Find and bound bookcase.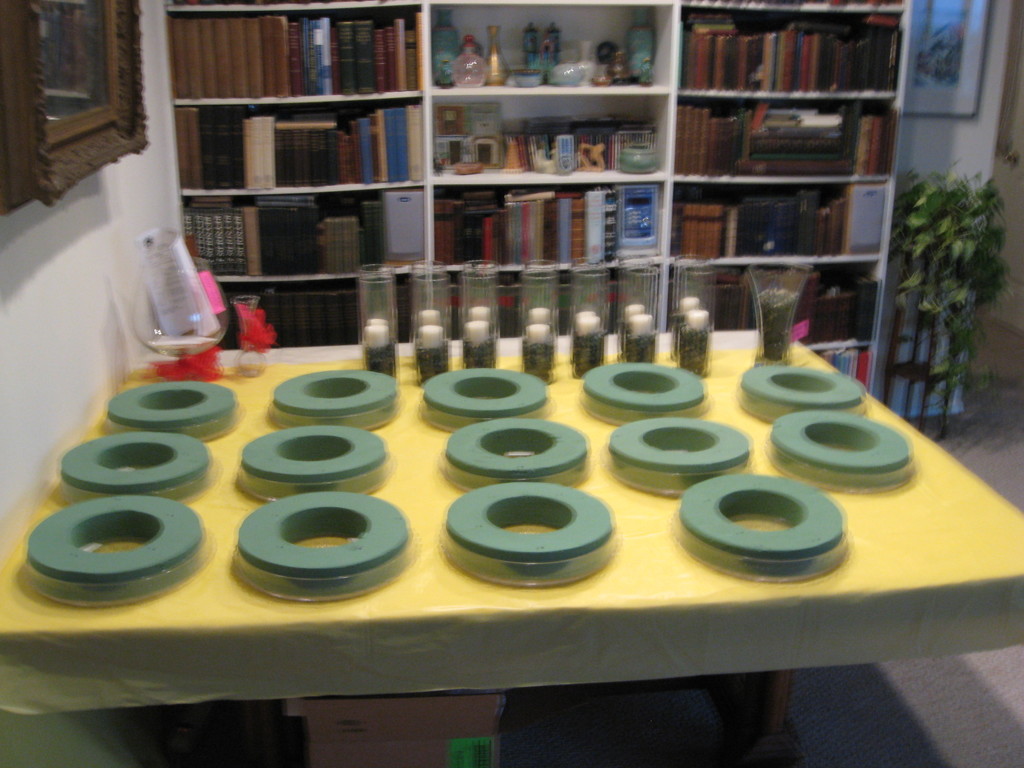
Bound: [138, 15, 742, 335].
